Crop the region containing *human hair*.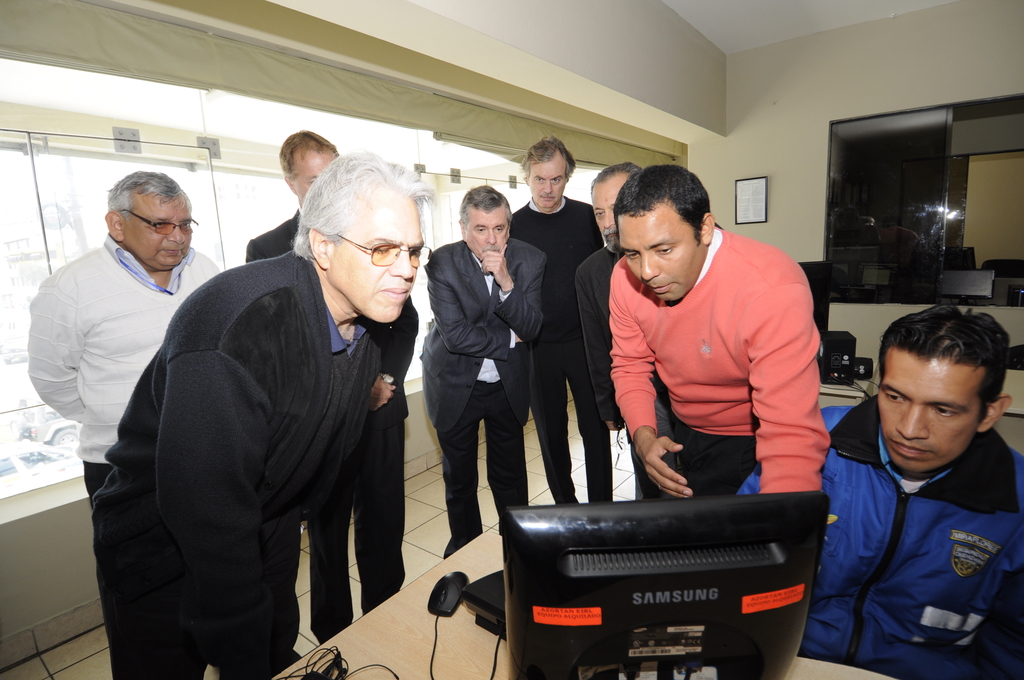
Crop region: [289,151,438,269].
